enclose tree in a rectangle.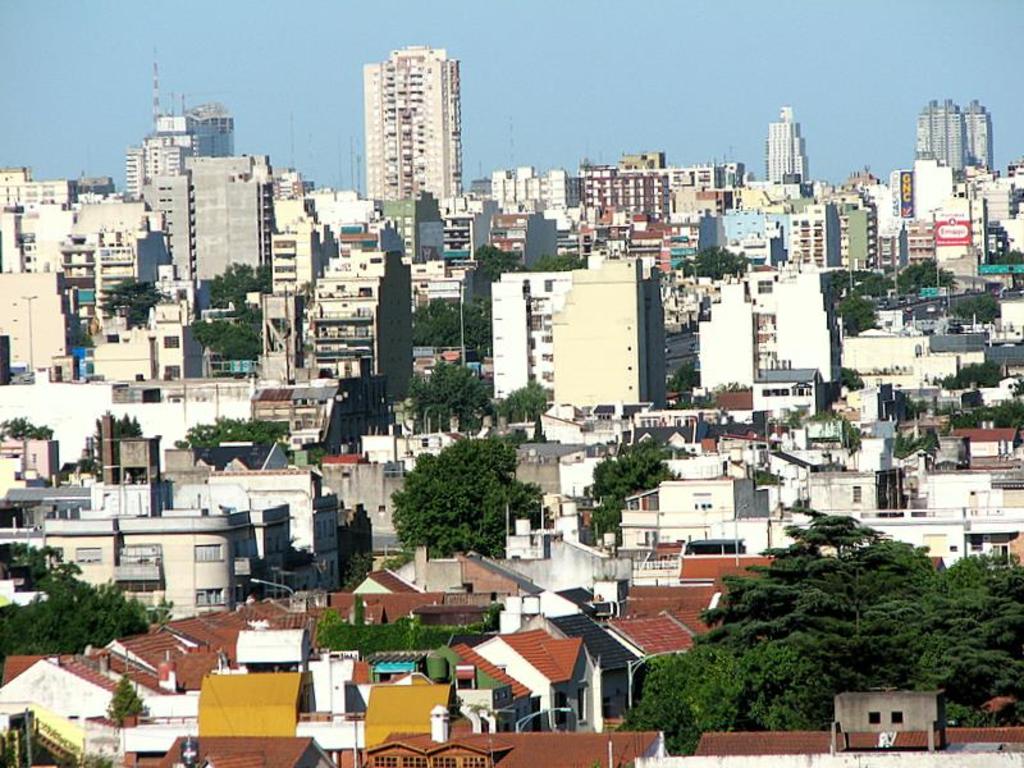
region(893, 256, 956, 296).
